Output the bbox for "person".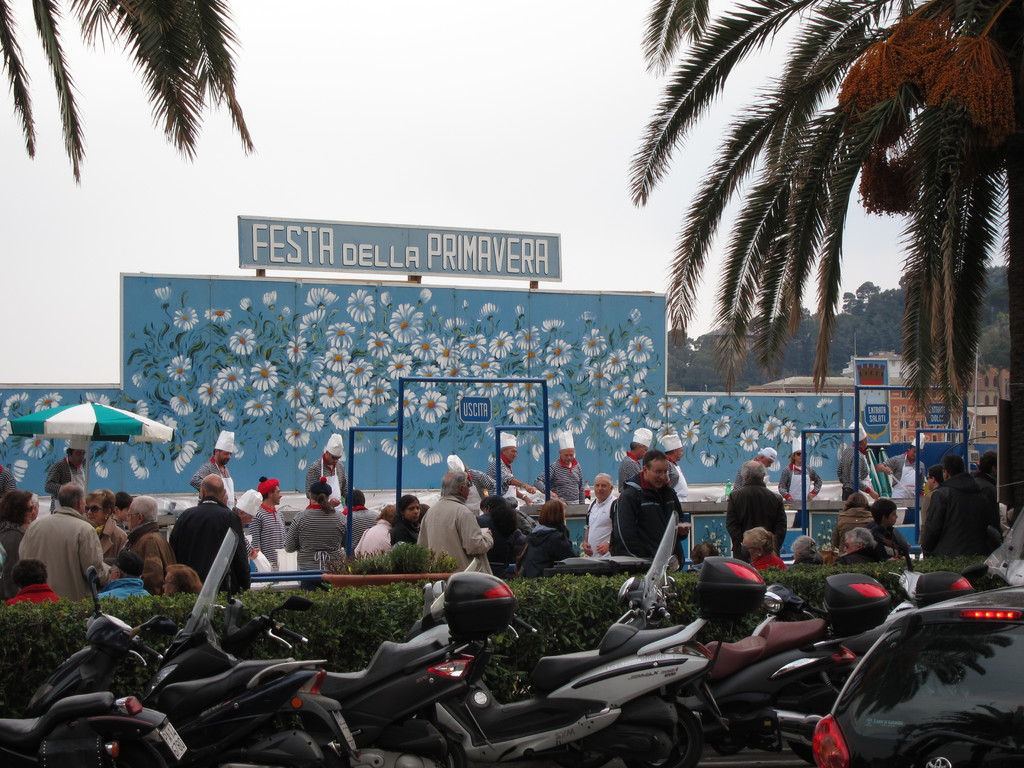
<bbox>522, 497, 577, 581</bbox>.
